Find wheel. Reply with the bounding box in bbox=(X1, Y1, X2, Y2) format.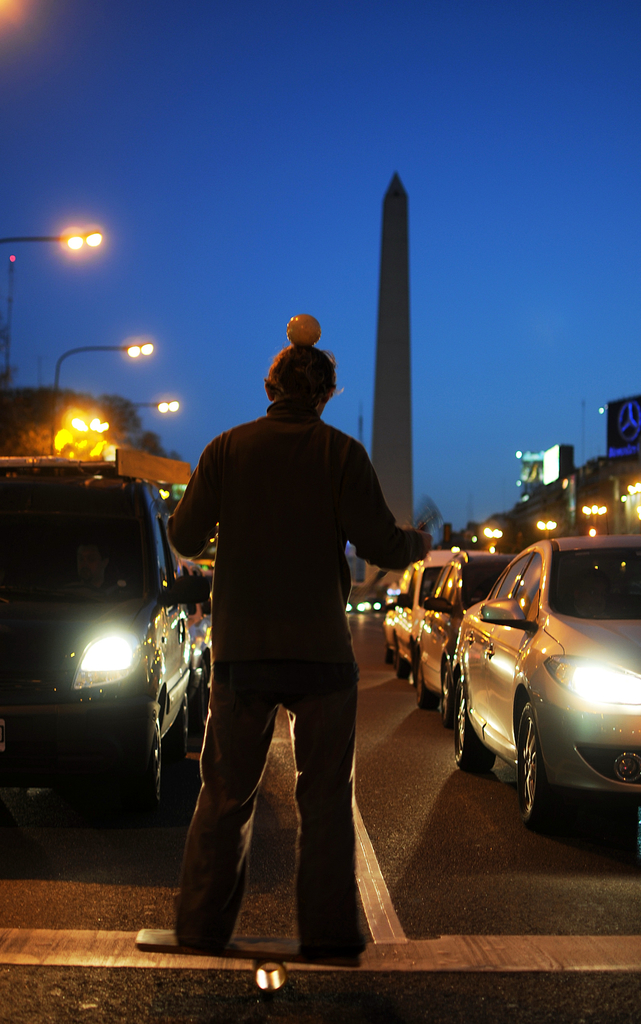
bbox=(394, 648, 412, 678).
